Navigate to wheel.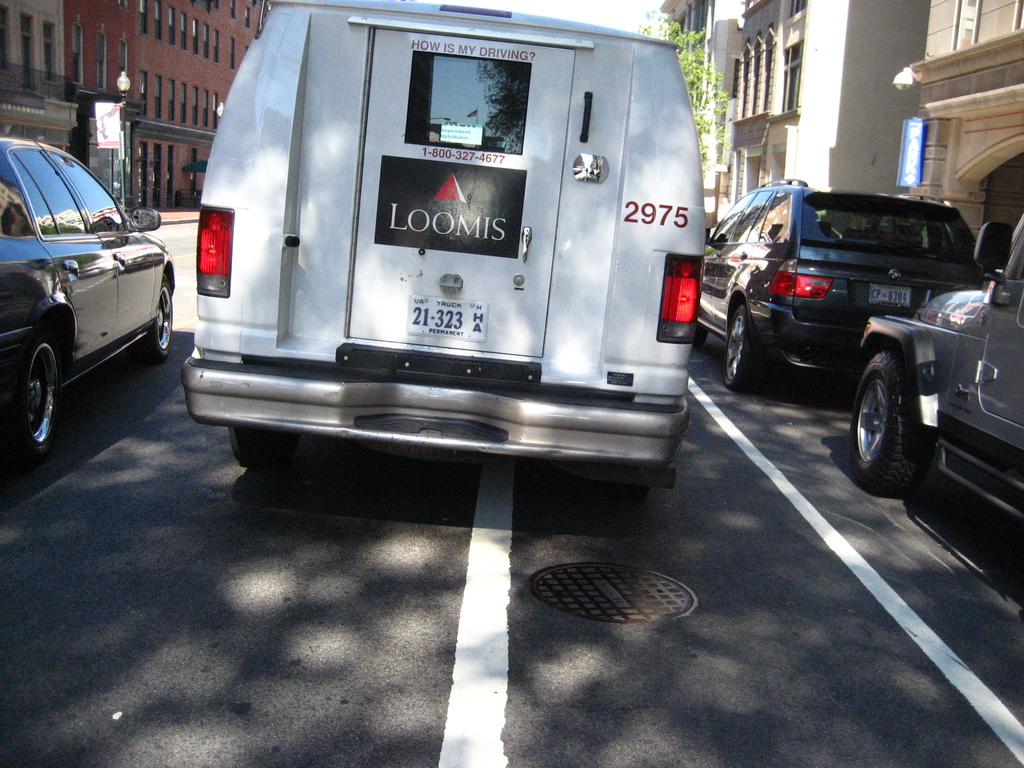
Navigation target: (x1=6, y1=305, x2=63, y2=452).
